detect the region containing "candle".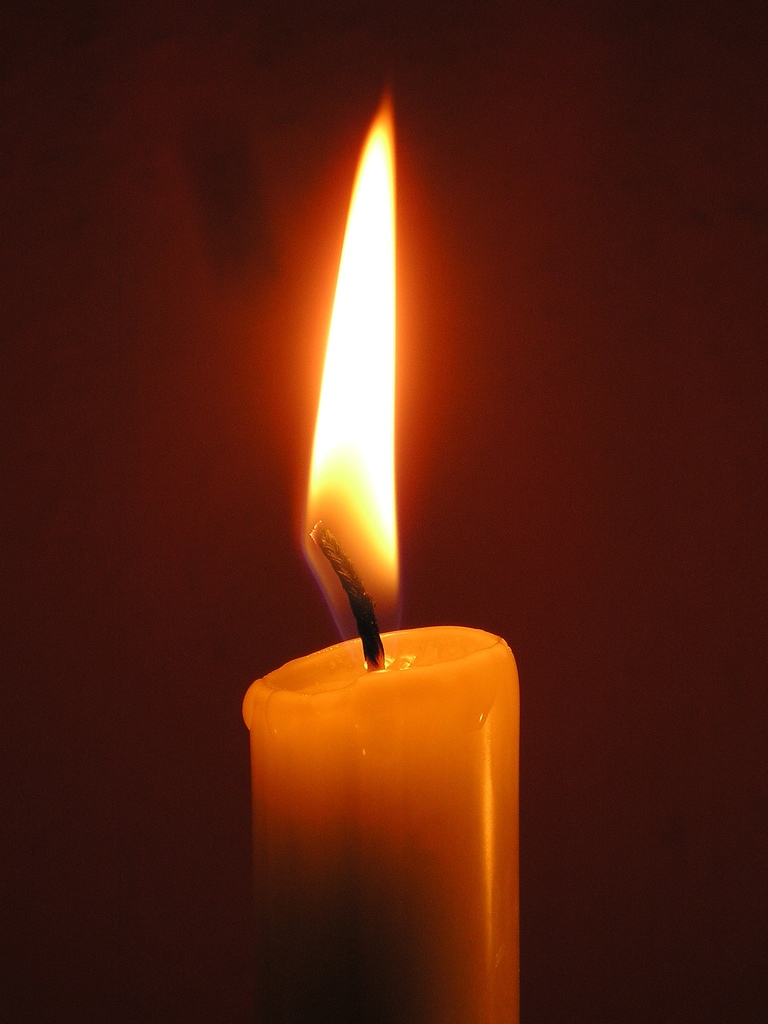
detection(241, 73, 520, 1023).
